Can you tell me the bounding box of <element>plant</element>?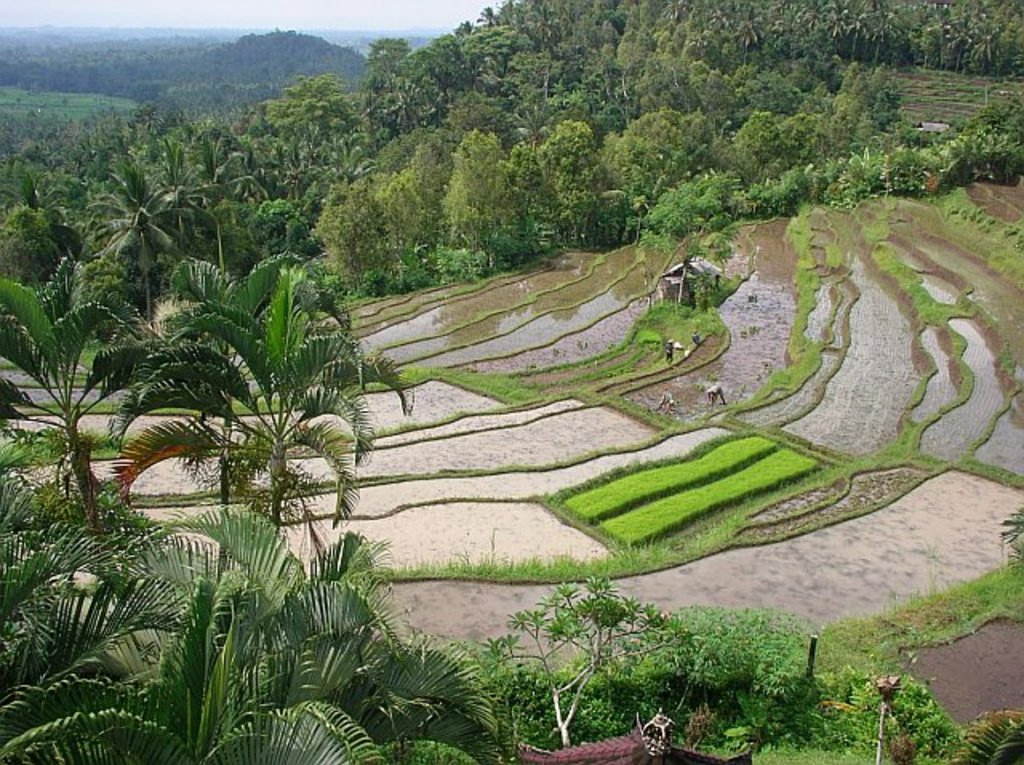
<region>0, 373, 141, 504</region>.
